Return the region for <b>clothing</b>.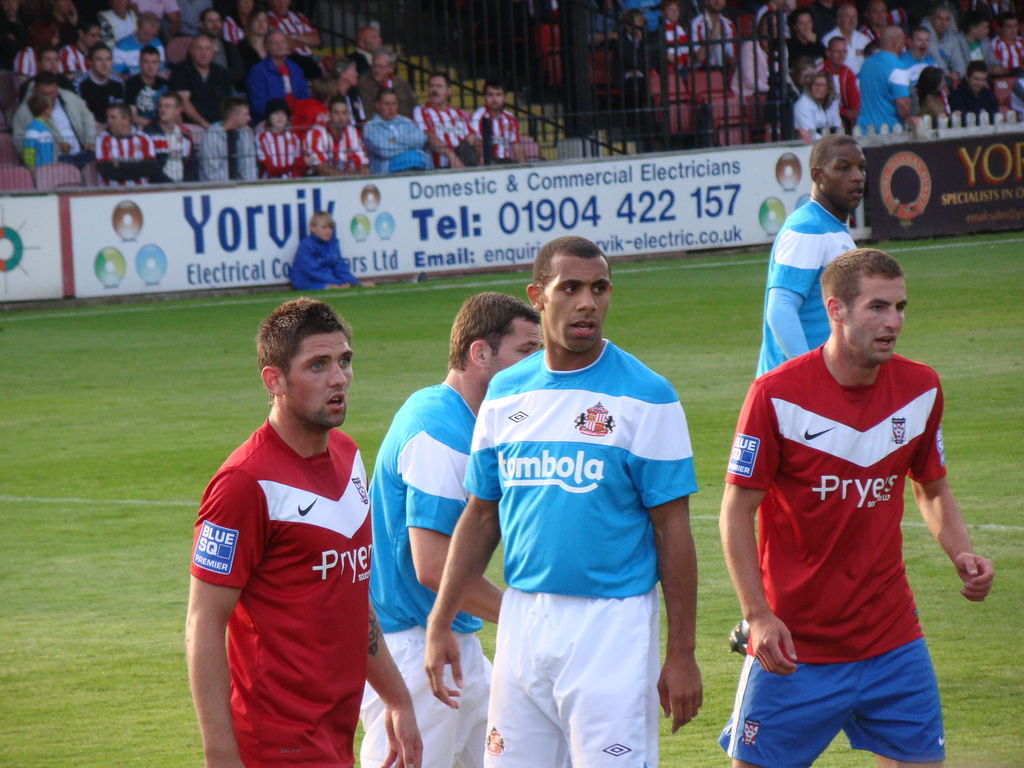
select_region(728, 42, 800, 145).
